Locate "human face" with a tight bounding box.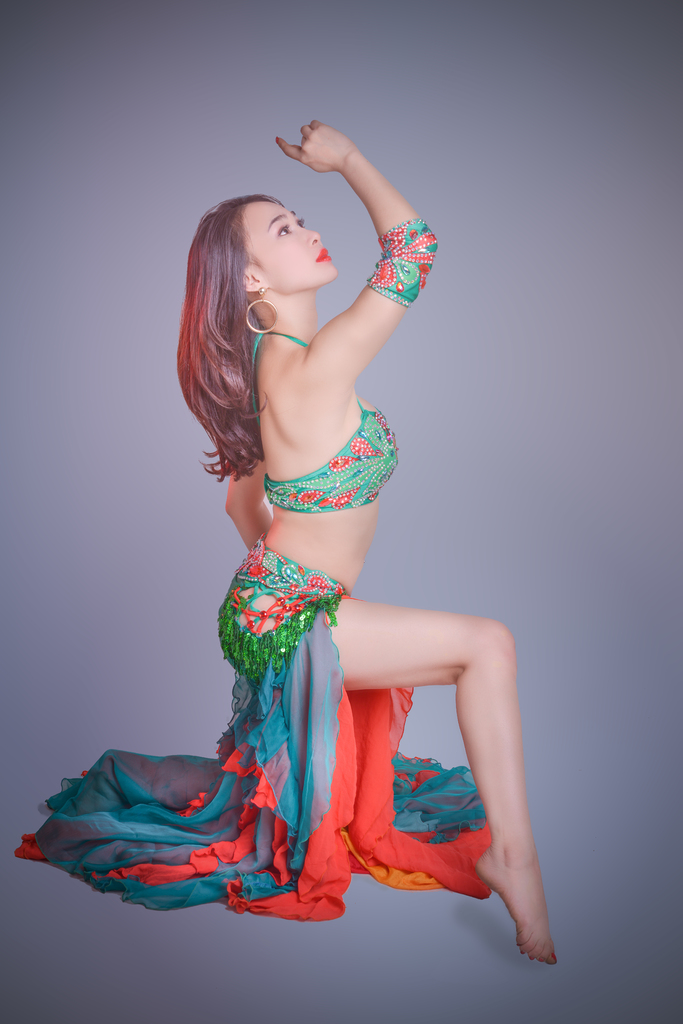
240/206/336/293.
